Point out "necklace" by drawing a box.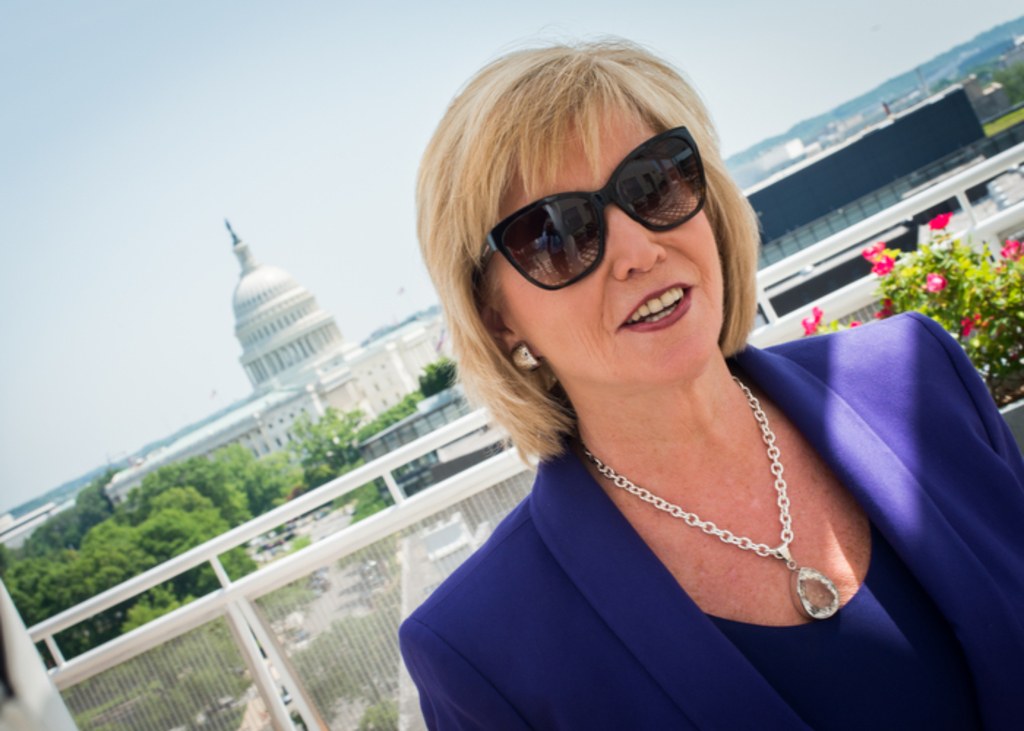
Rect(584, 345, 846, 607).
